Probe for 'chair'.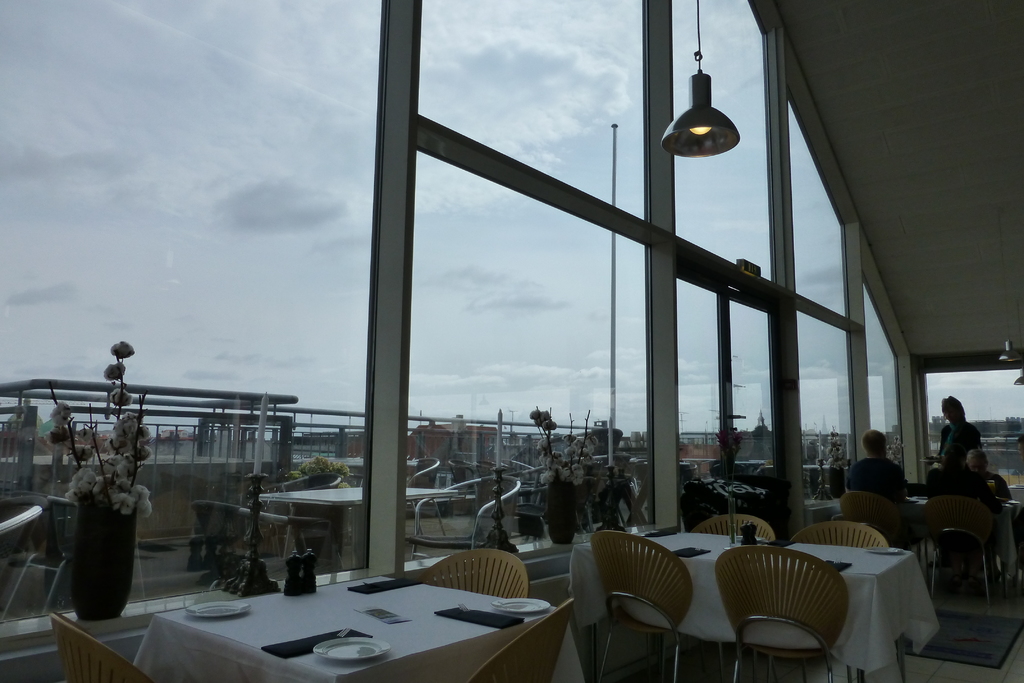
Probe result: locate(834, 490, 931, 577).
